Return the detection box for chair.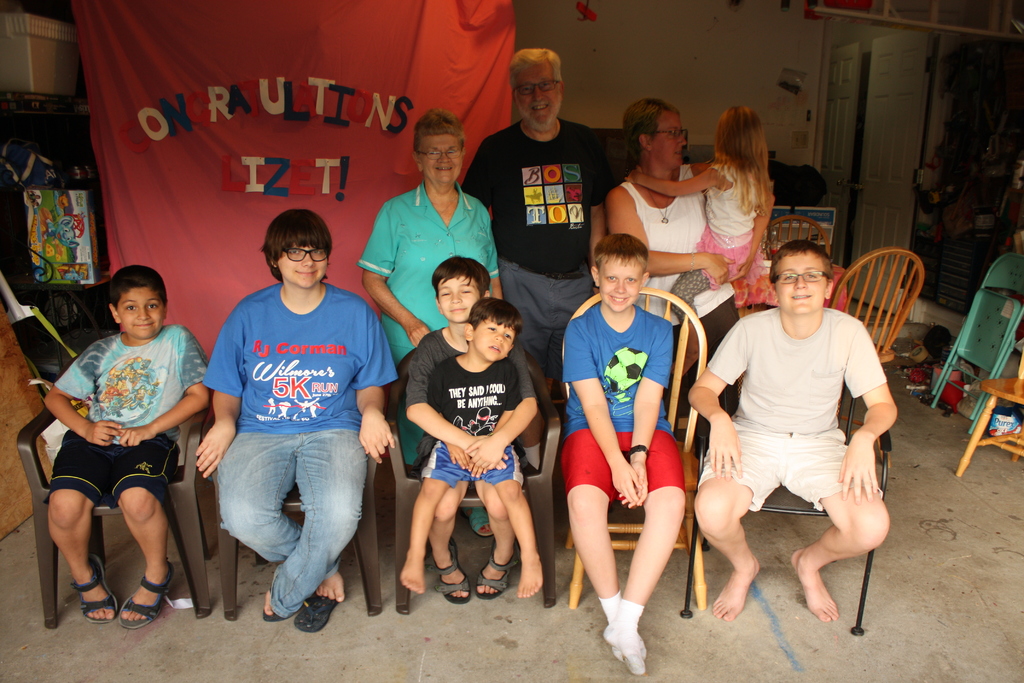
bbox=(956, 375, 1021, 475).
